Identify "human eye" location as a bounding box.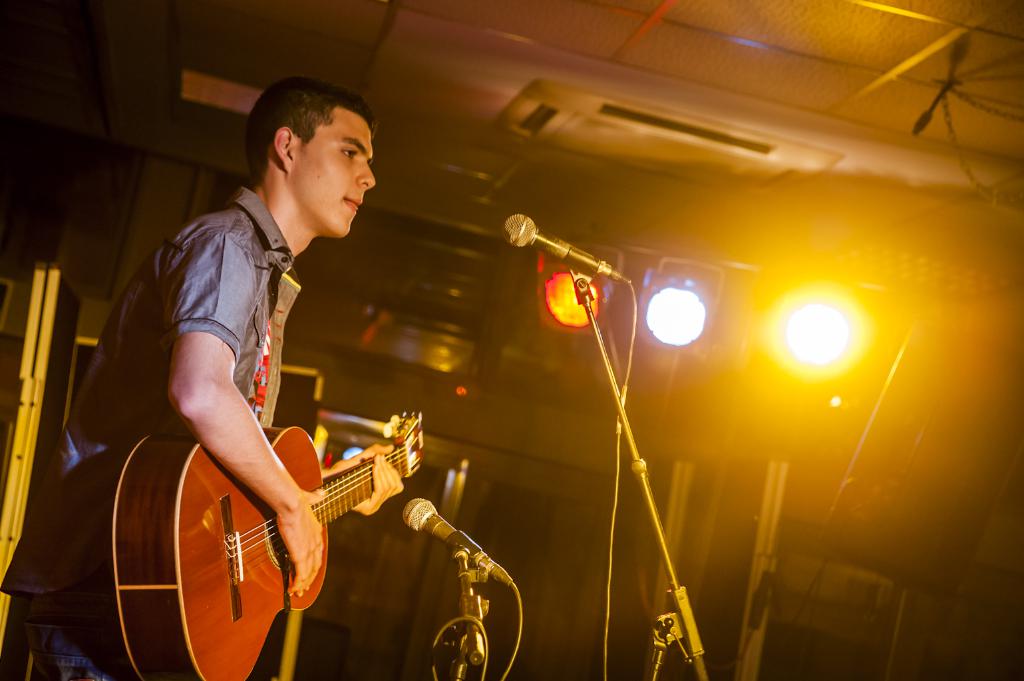
337 142 357 164.
